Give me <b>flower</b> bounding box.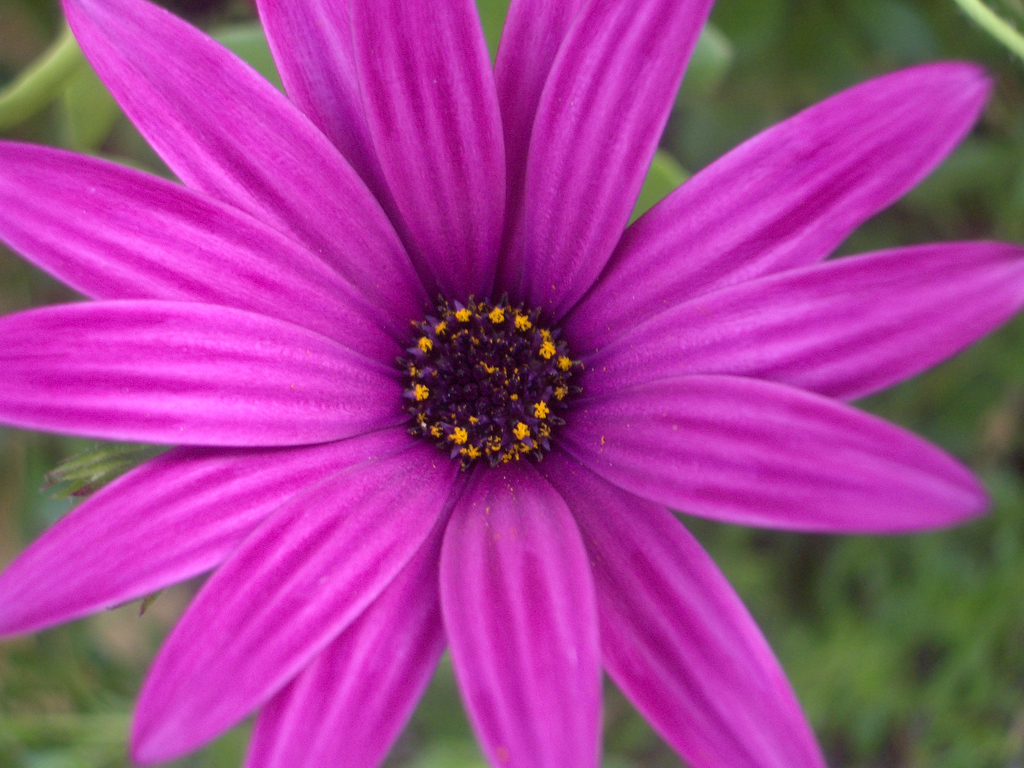
x1=0 y1=20 x2=984 y2=746.
